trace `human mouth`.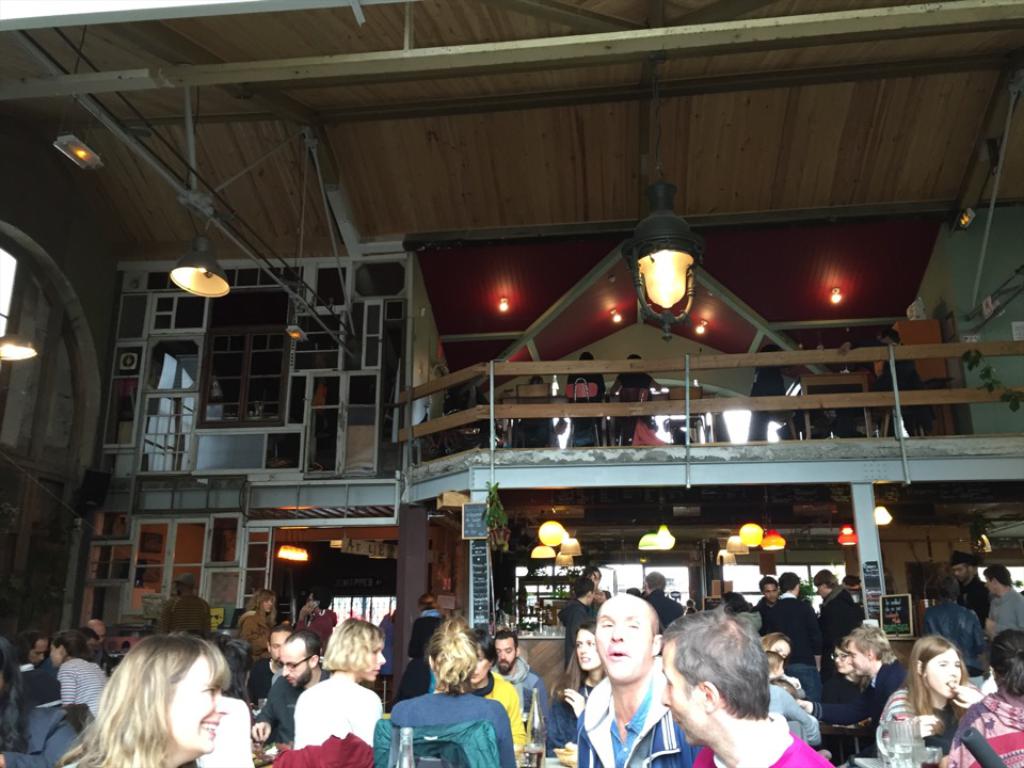
Traced to (606,650,626,660).
